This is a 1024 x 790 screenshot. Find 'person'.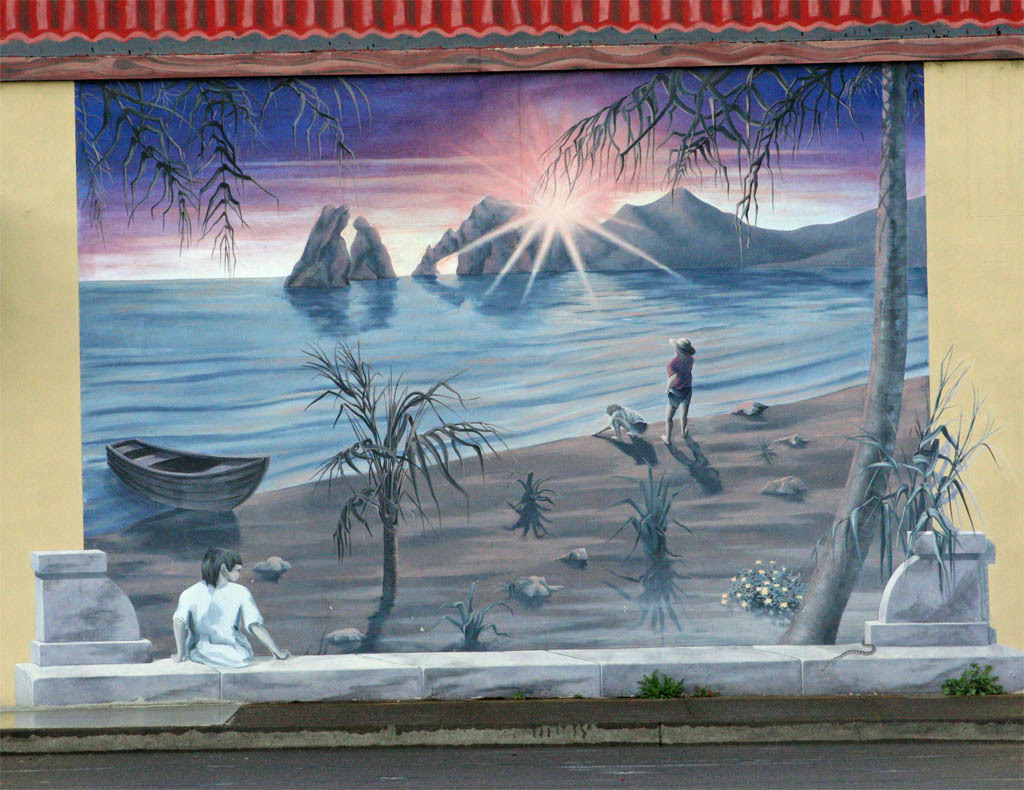
Bounding box: 661 337 697 448.
